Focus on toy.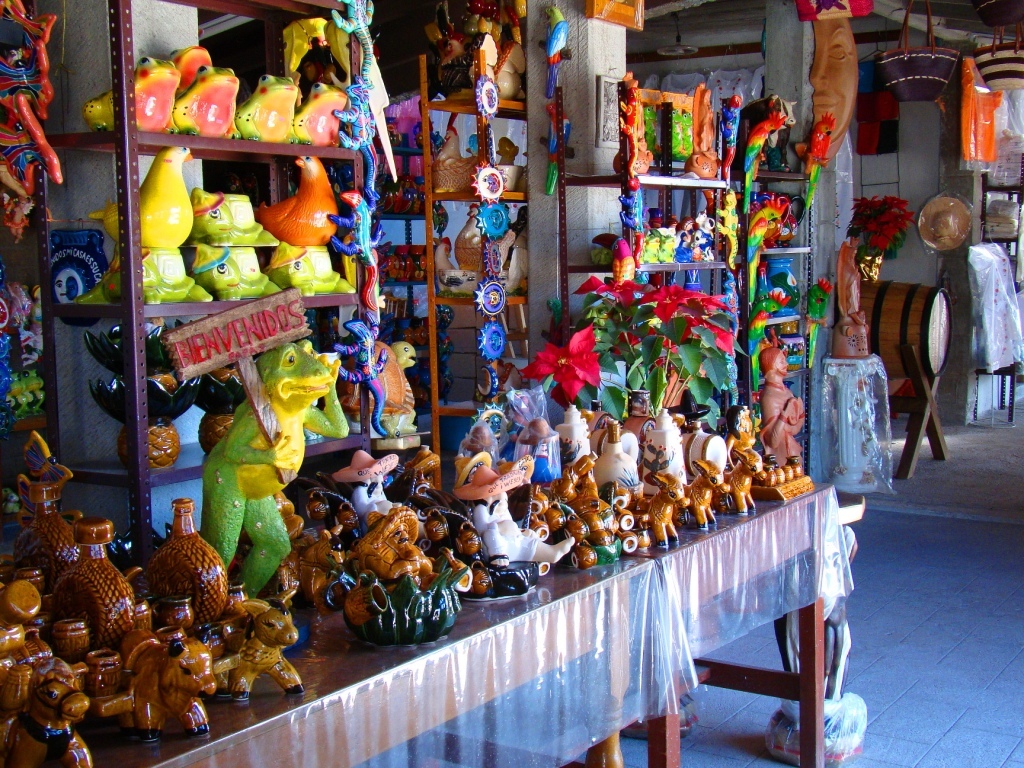
Focused at x1=192 y1=189 x2=286 y2=252.
